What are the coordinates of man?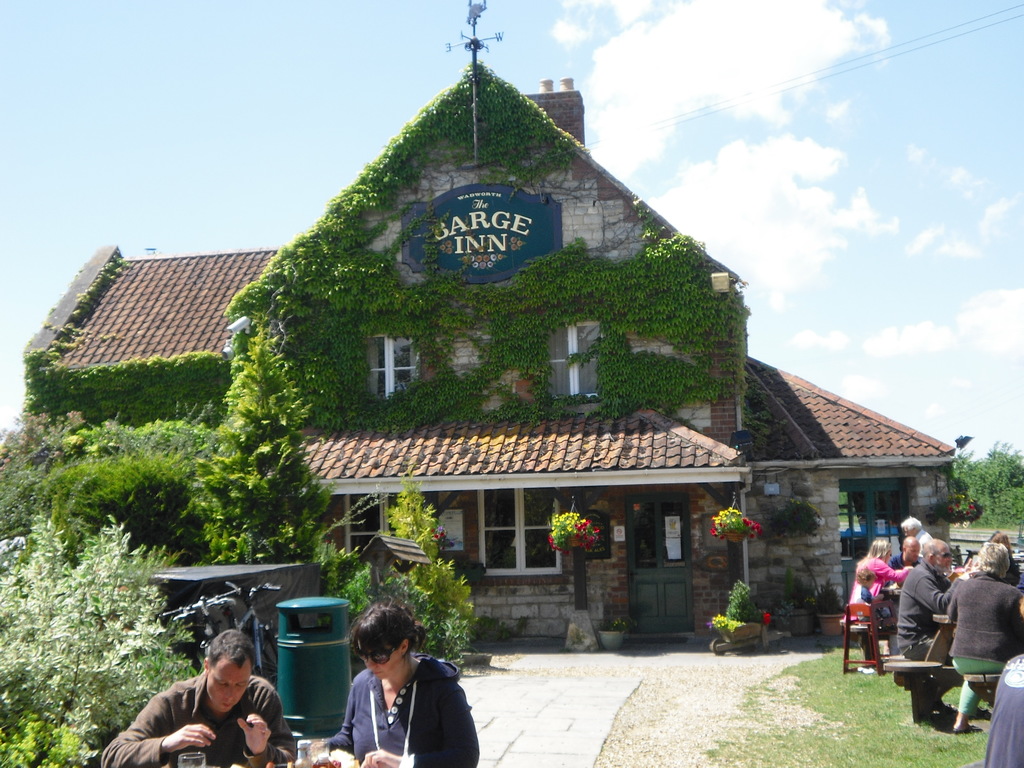
BBox(895, 537, 968, 730).
